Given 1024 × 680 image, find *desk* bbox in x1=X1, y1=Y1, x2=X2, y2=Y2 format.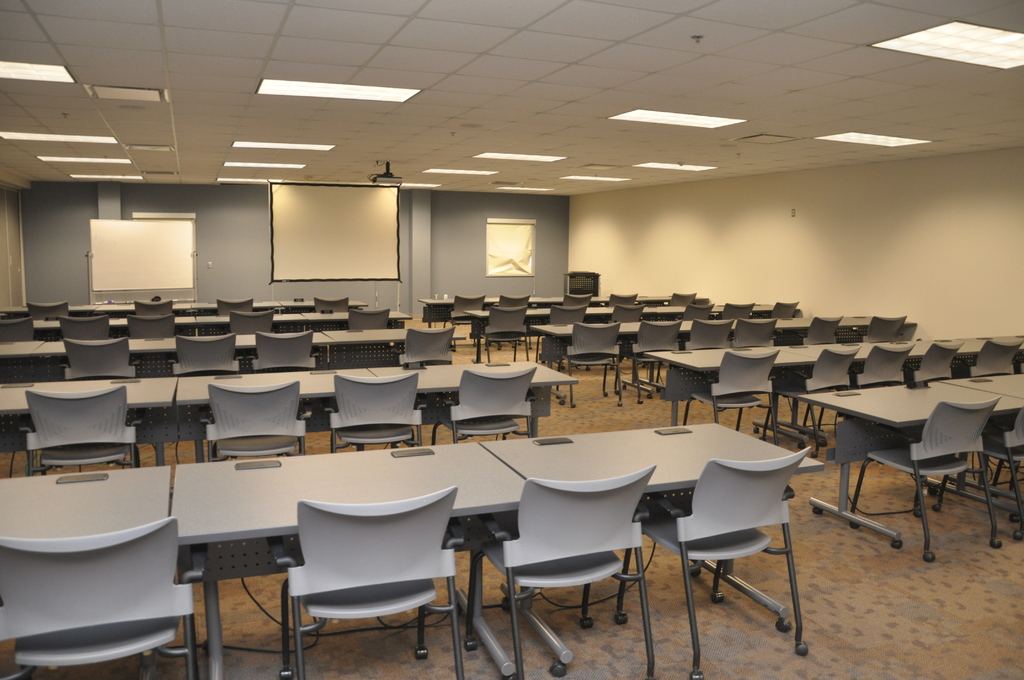
x1=0, y1=378, x2=177, y2=466.
